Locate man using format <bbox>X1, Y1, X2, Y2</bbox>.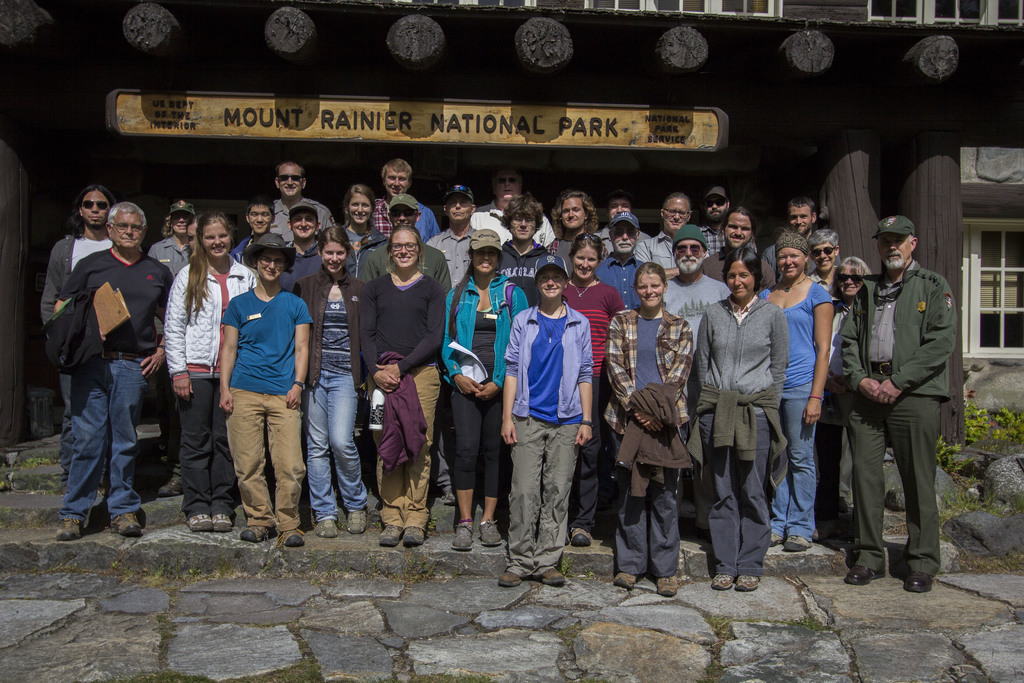
<bbox>699, 209, 774, 298</bbox>.
